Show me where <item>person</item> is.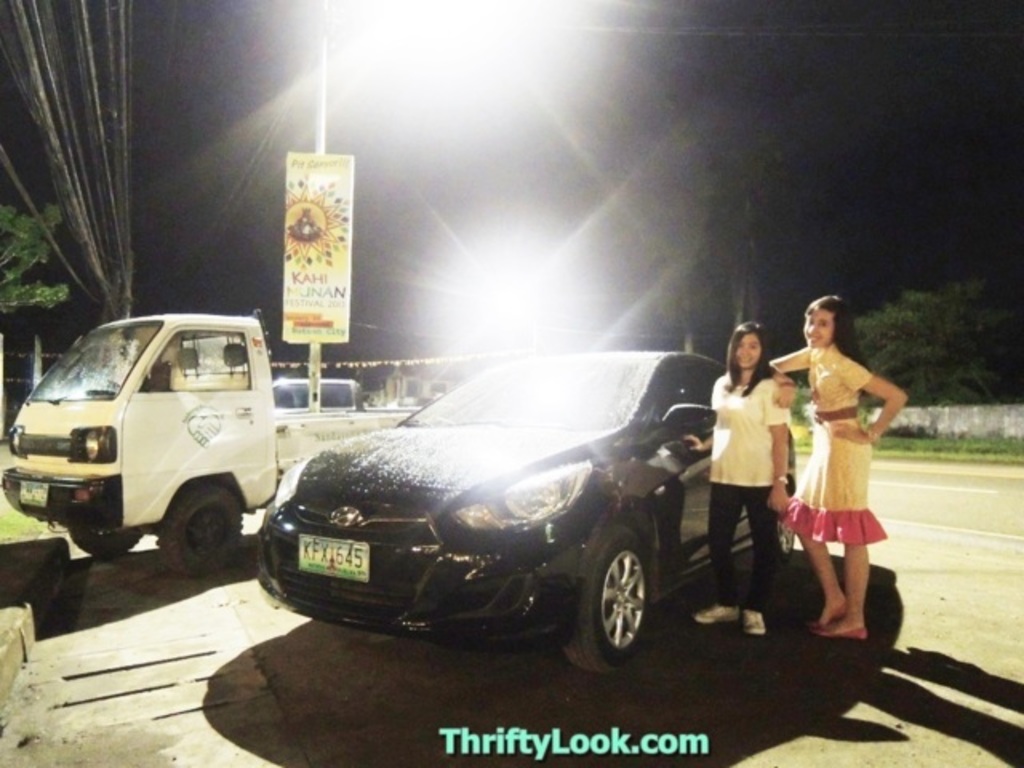
<item>person</item> is at [770, 290, 910, 642].
